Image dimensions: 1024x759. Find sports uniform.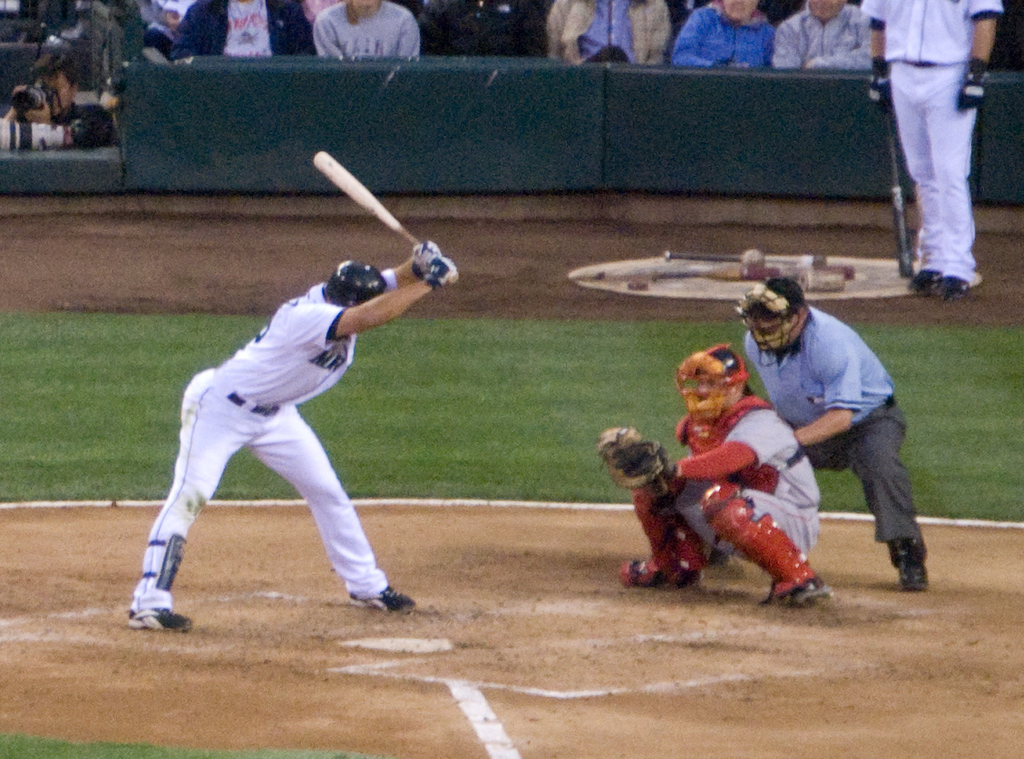
861, 0, 1002, 299.
